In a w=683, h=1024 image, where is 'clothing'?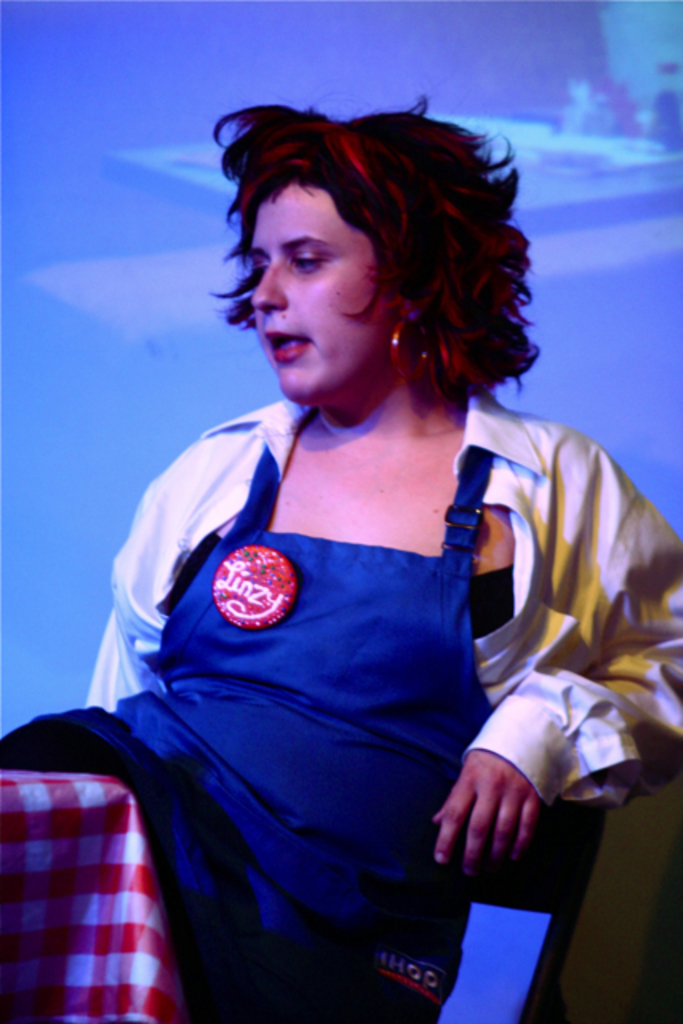
region(0, 355, 681, 1022).
